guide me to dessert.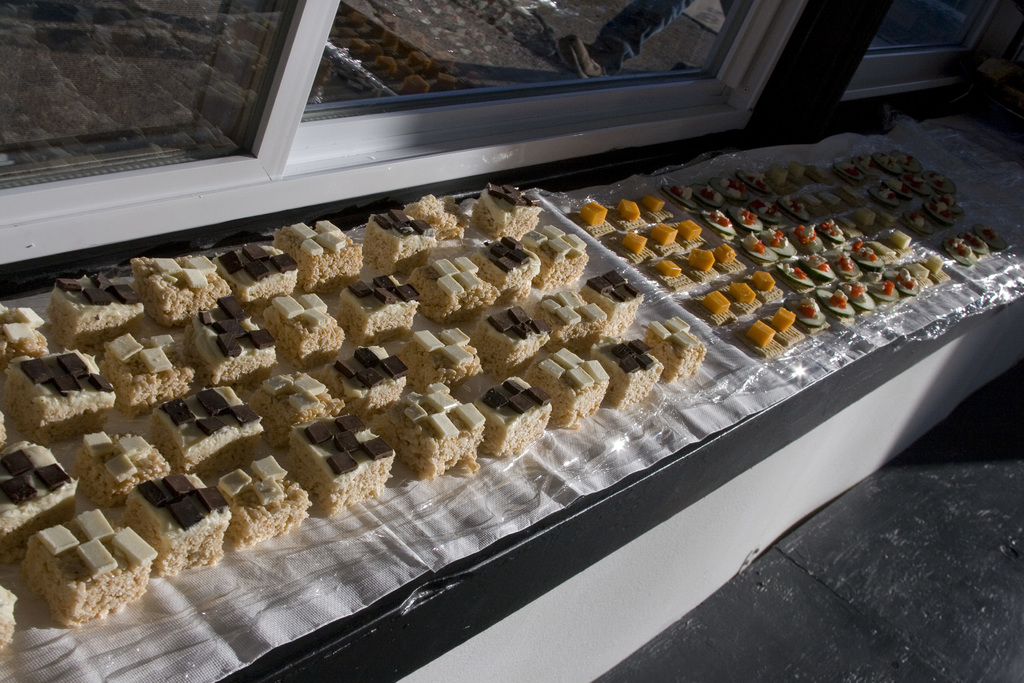
Guidance: x1=825, y1=210, x2=841, y2=242.
